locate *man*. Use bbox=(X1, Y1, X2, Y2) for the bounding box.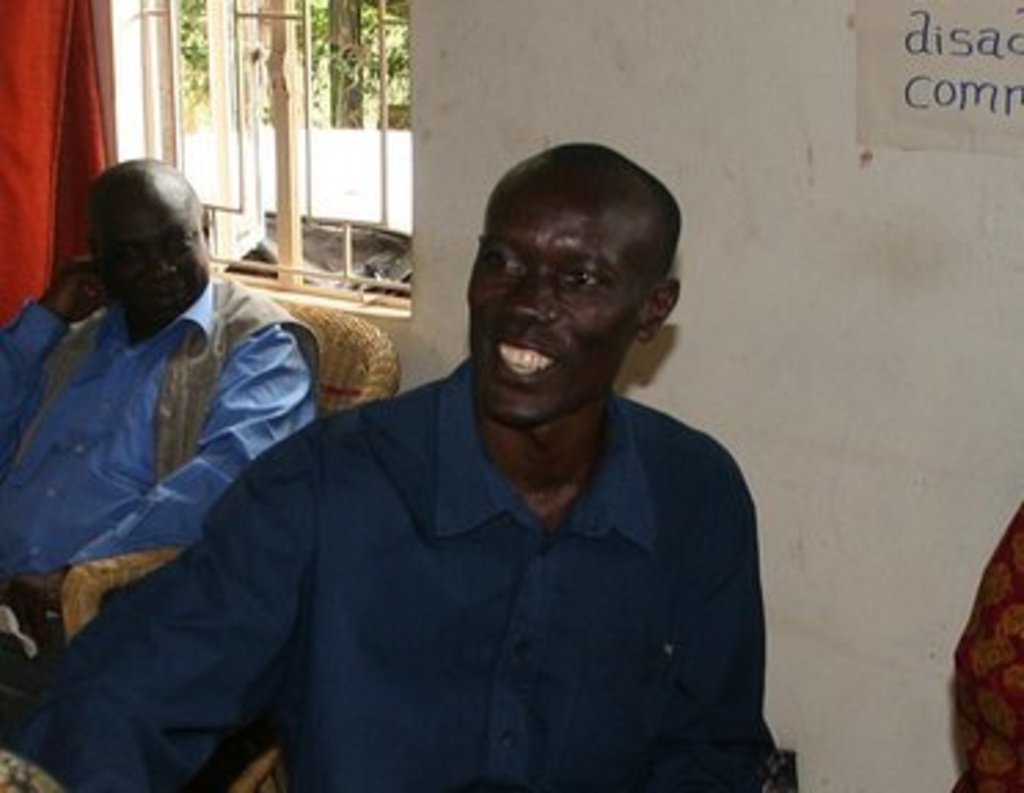
bbox=(0, 143, 798, 790).
